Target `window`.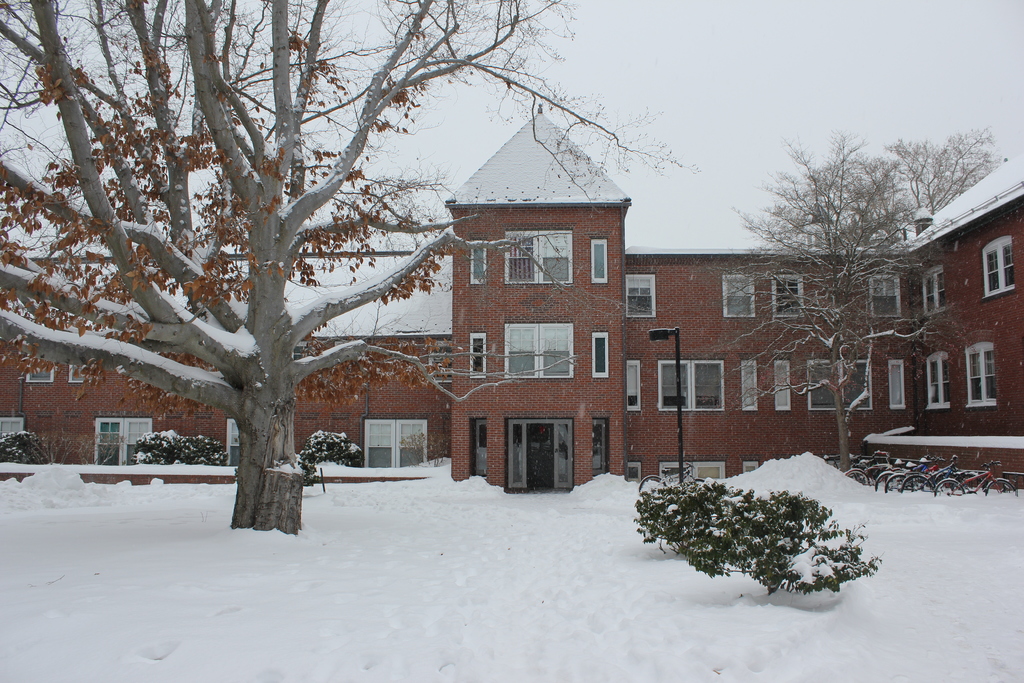
Target region: box(920, 265, 951, 315).
